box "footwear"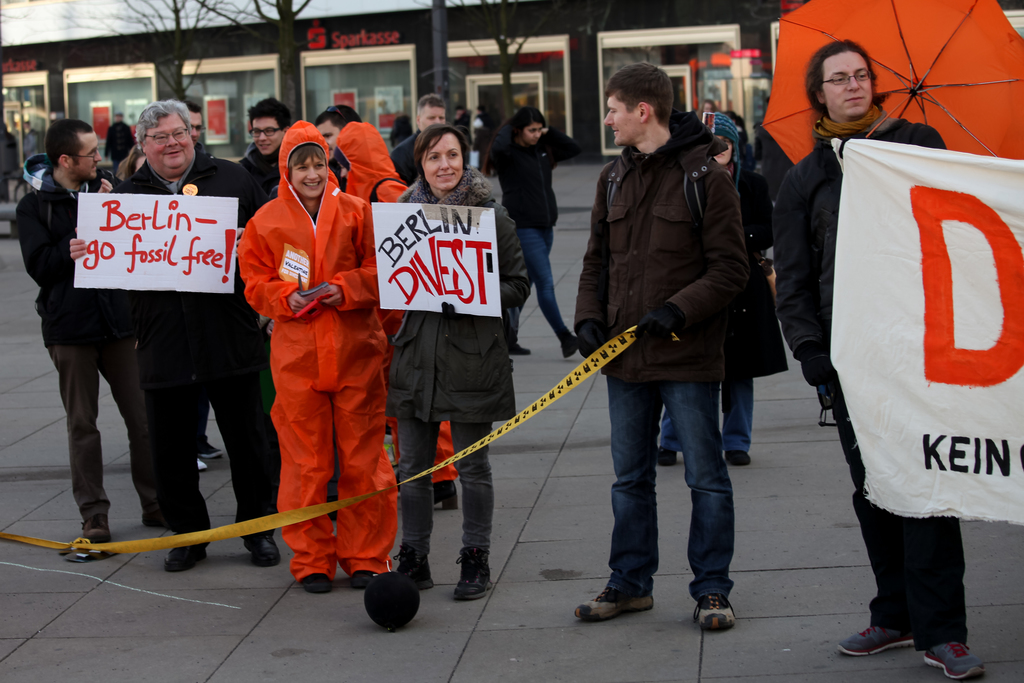
[left=75, top=514, right=113, bottom=541]
